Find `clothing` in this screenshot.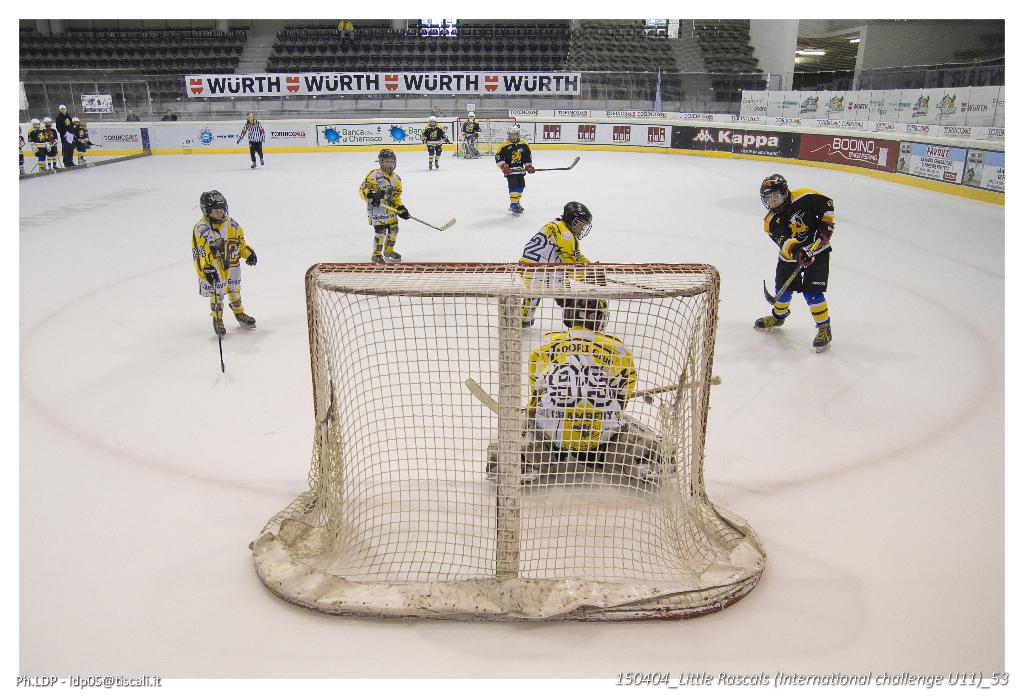
The bounding box for `clothing` is select_region(496, 138, 531, 204).
